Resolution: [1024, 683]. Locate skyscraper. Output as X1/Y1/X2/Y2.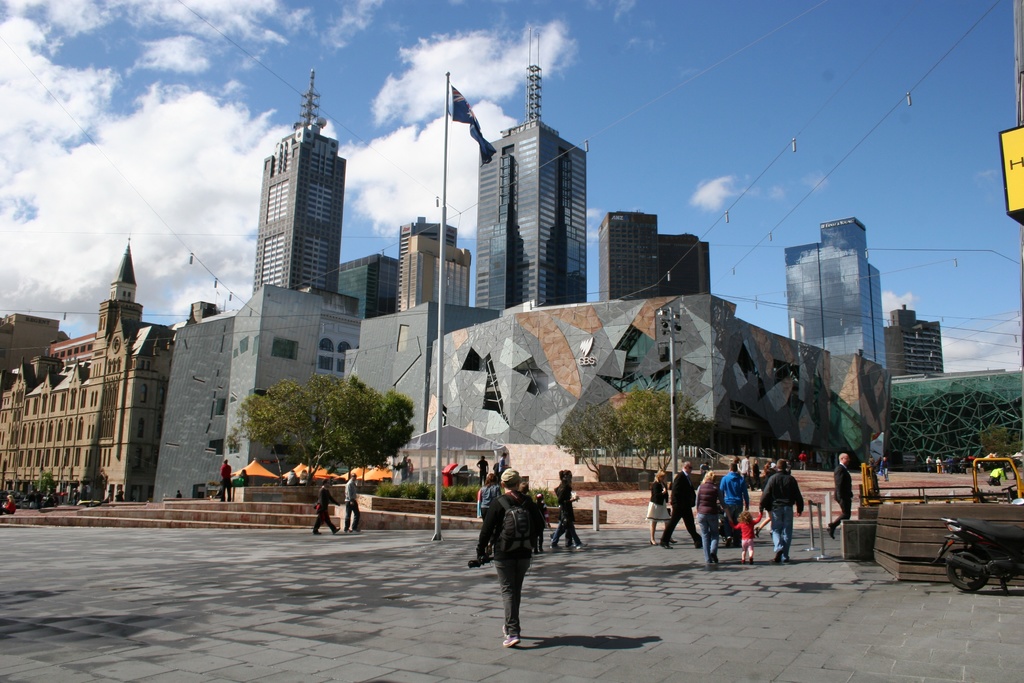
391/211/473/318.
